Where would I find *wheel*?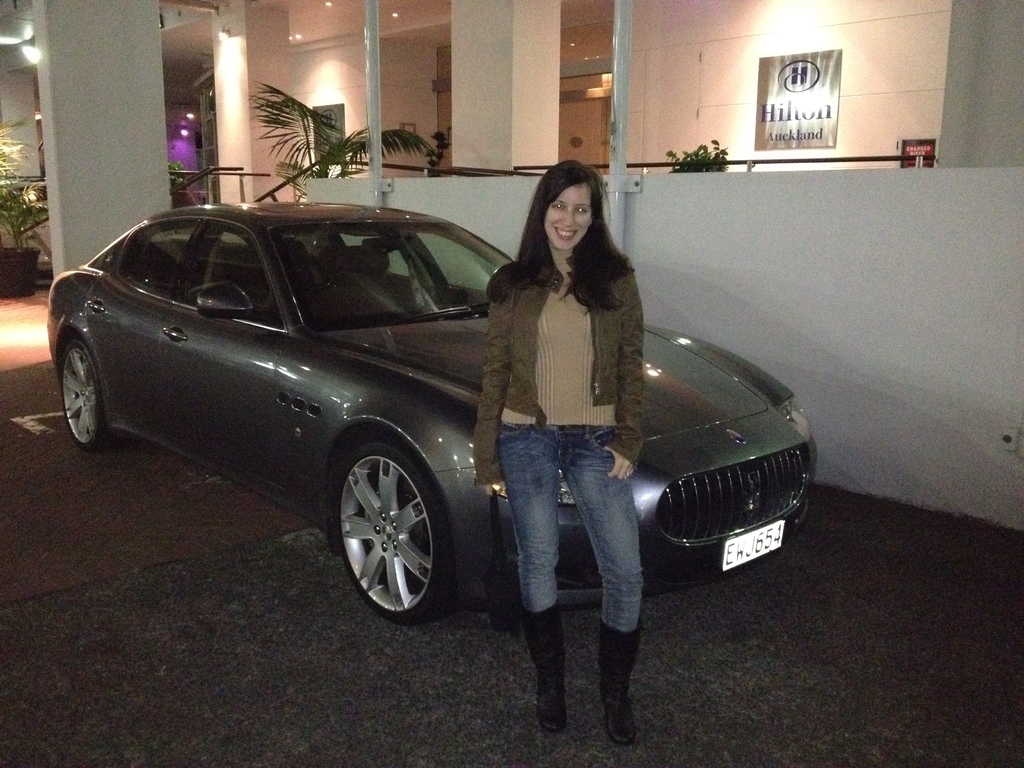
At {"x1": 58, "y1": 331, "x2": 115, "y2": 447}.
